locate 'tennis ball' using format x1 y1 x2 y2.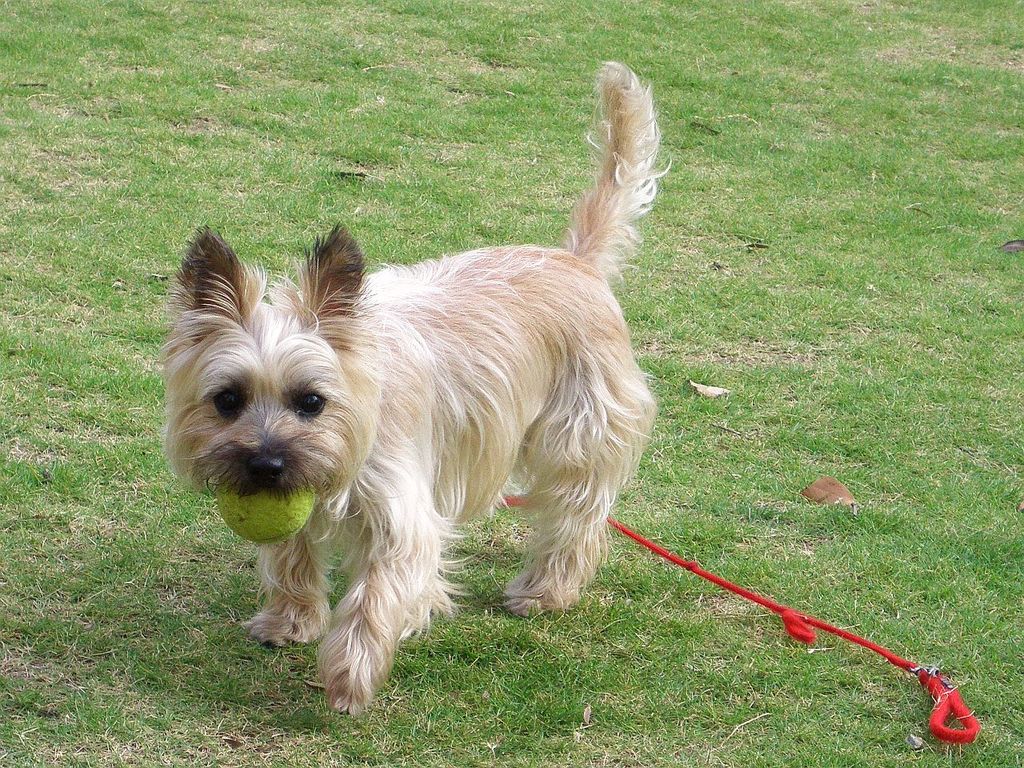
218 486 315 545.
